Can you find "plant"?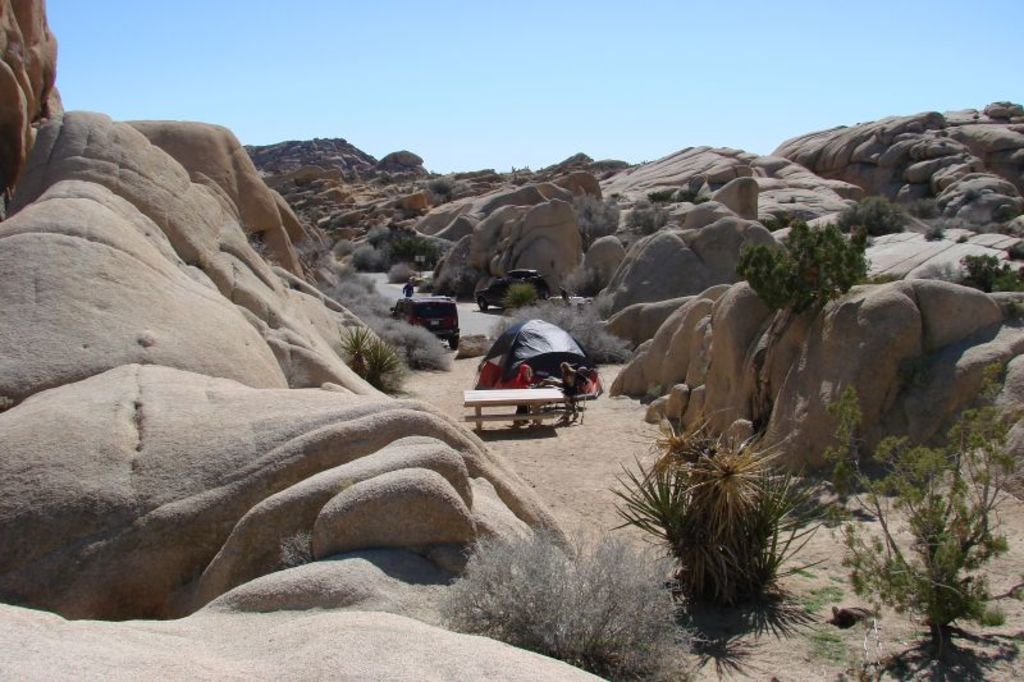
Yes, bounding box: (558,187,628,246).
